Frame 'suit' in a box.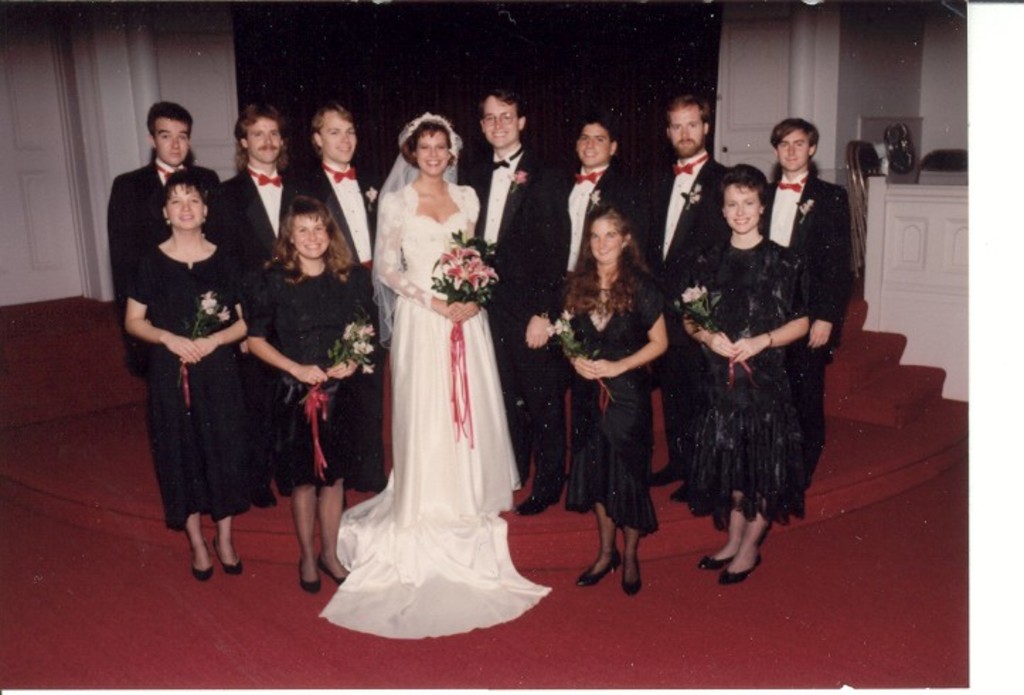
561, 161, 657, 280.
